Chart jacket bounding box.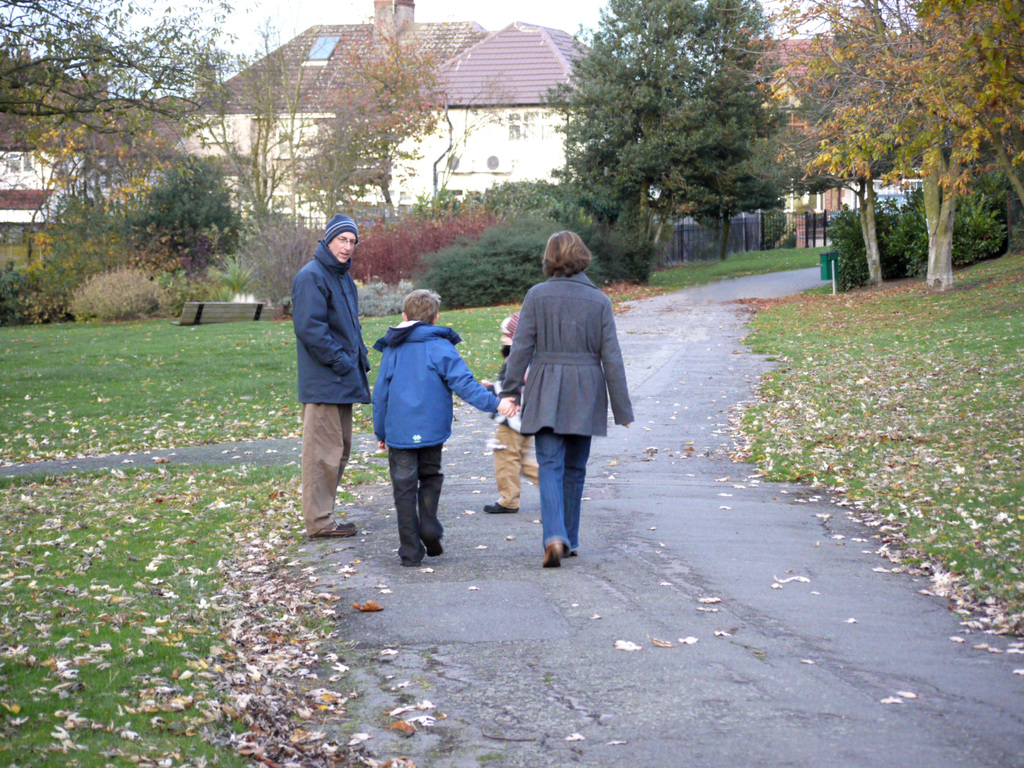
Charted: x1=495, y1=273, x2=636, y2=436.
